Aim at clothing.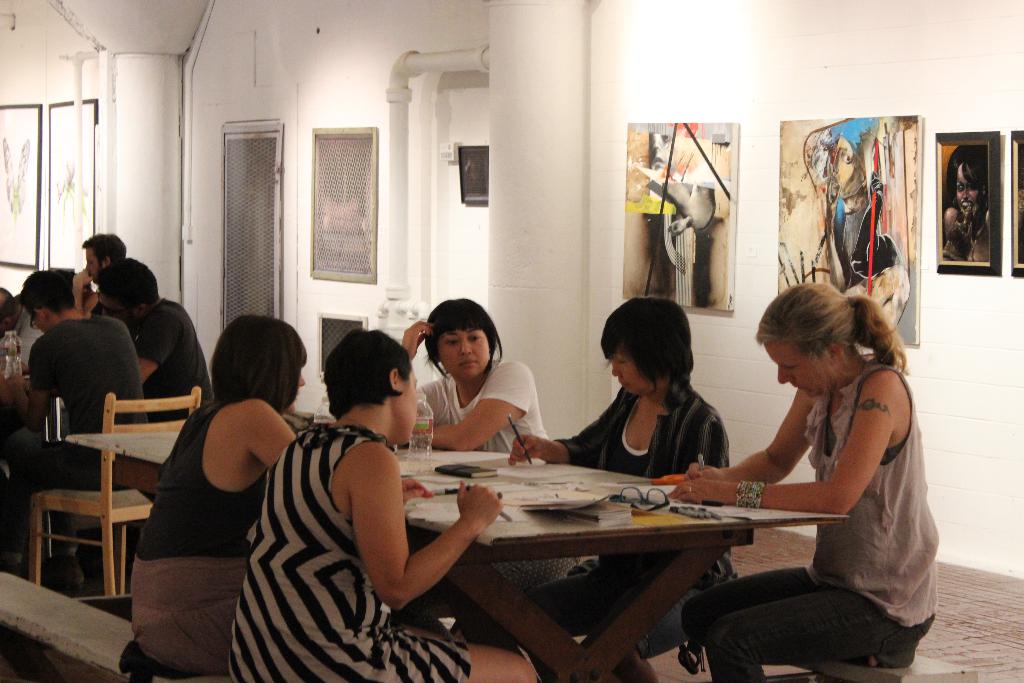
Aimed at <bbox>6, 302, 39, 363</bbox>.
